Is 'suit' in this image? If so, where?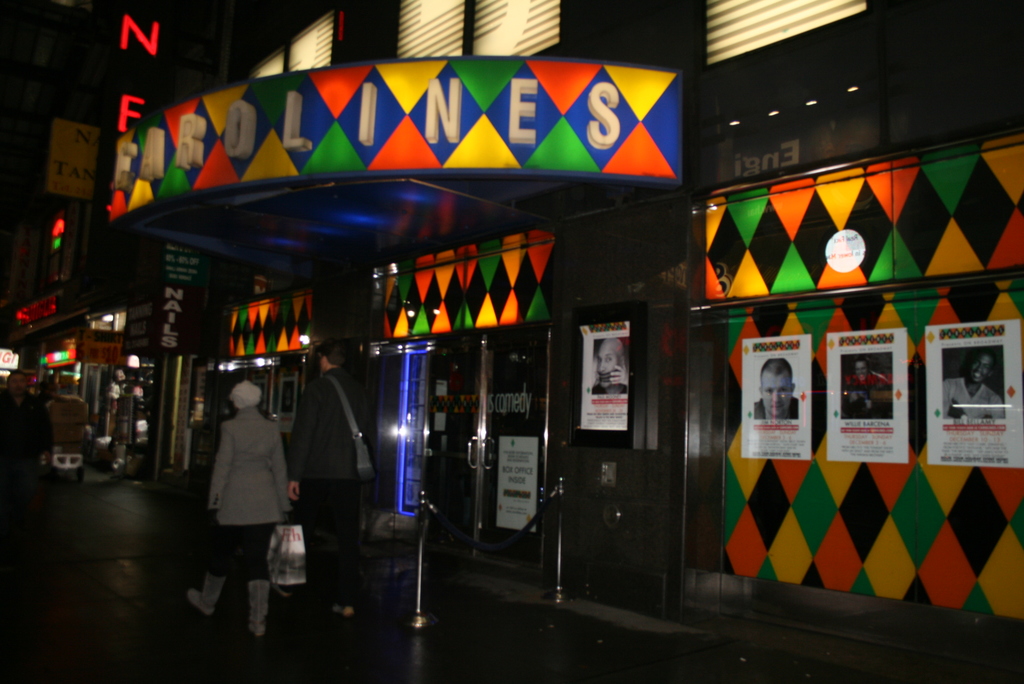
Yes, at {"x1": 285, "y1": 366, "x2": 378, "y2": 612}.
